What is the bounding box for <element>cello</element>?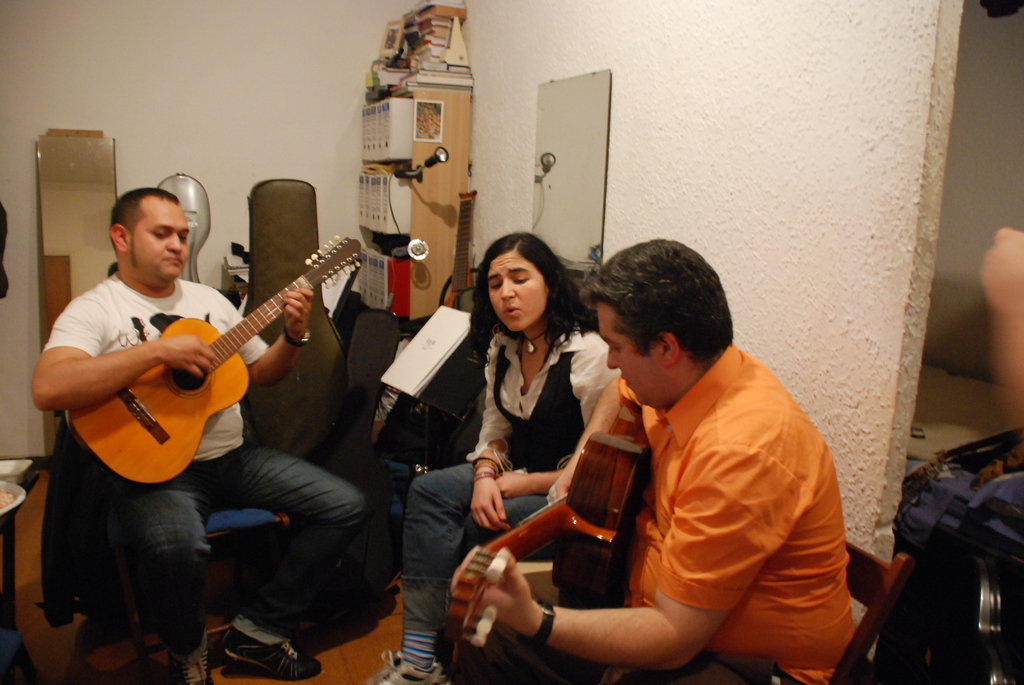
x1=67, y1=226, x2=369, y2=489.
